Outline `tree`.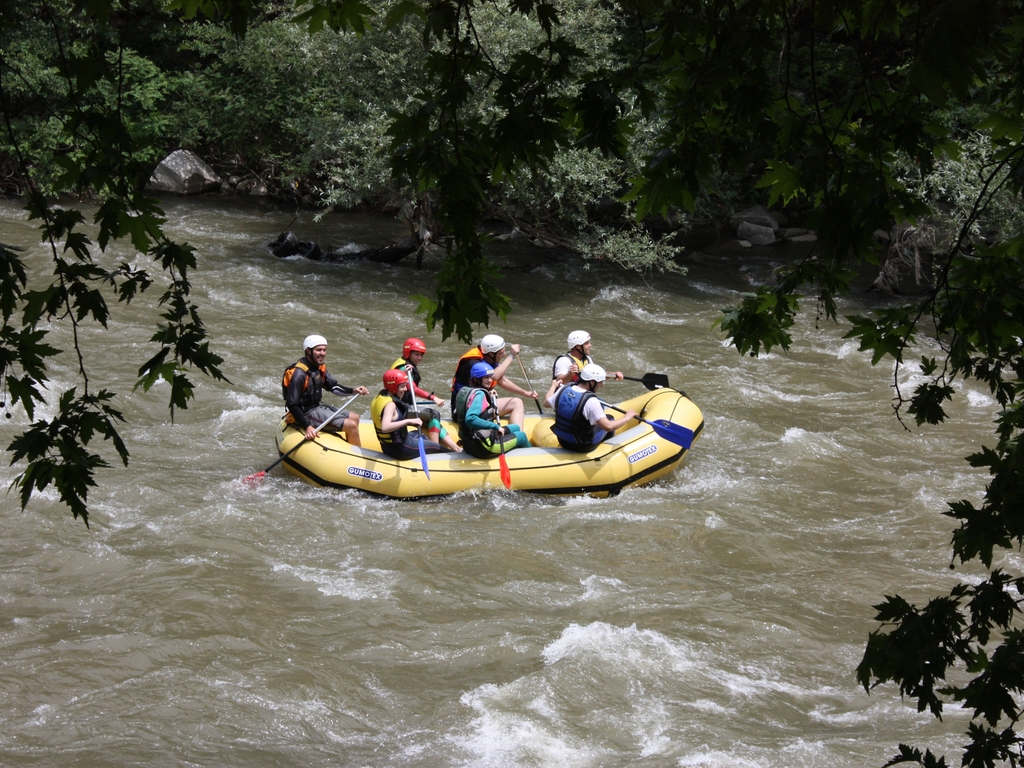
Outline: <box>237,0,684,274</box>.
